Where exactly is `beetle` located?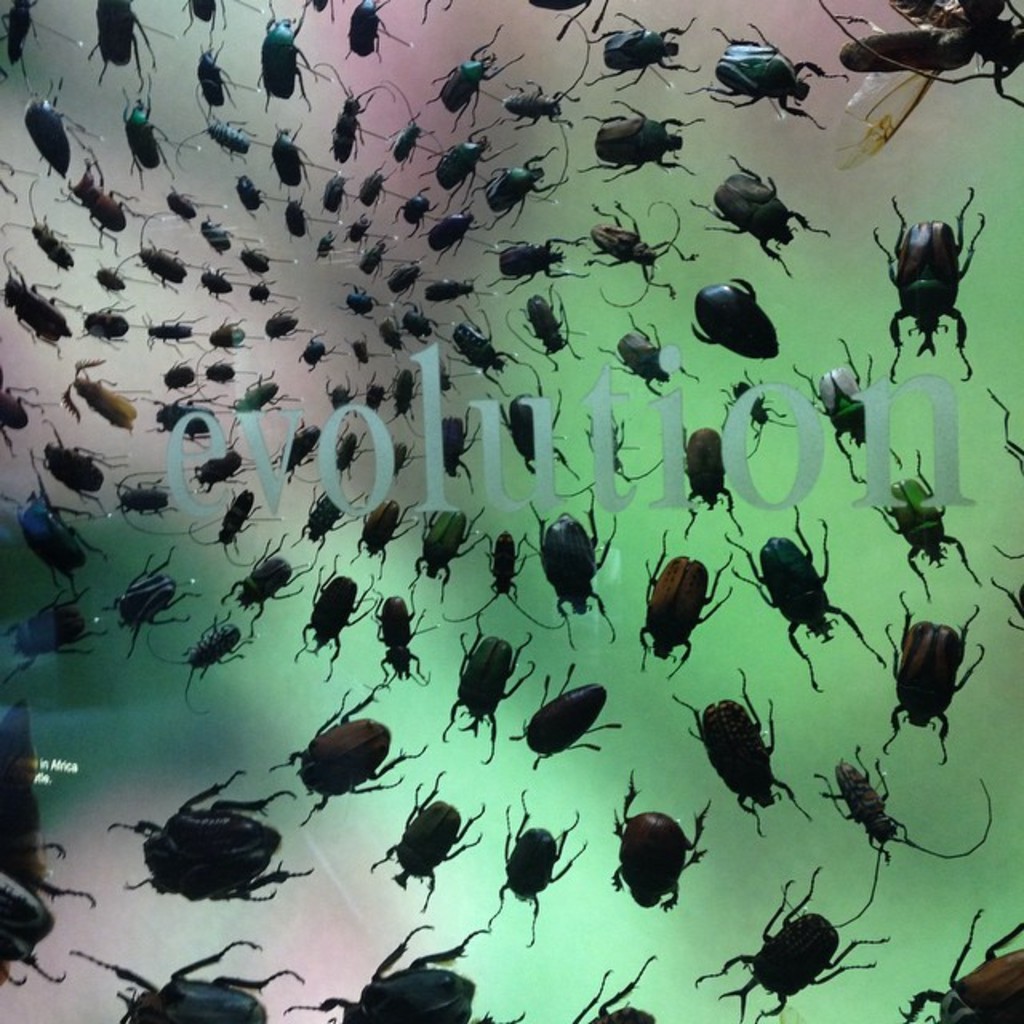
Its bounding box is 198, 355, 242, 381.
